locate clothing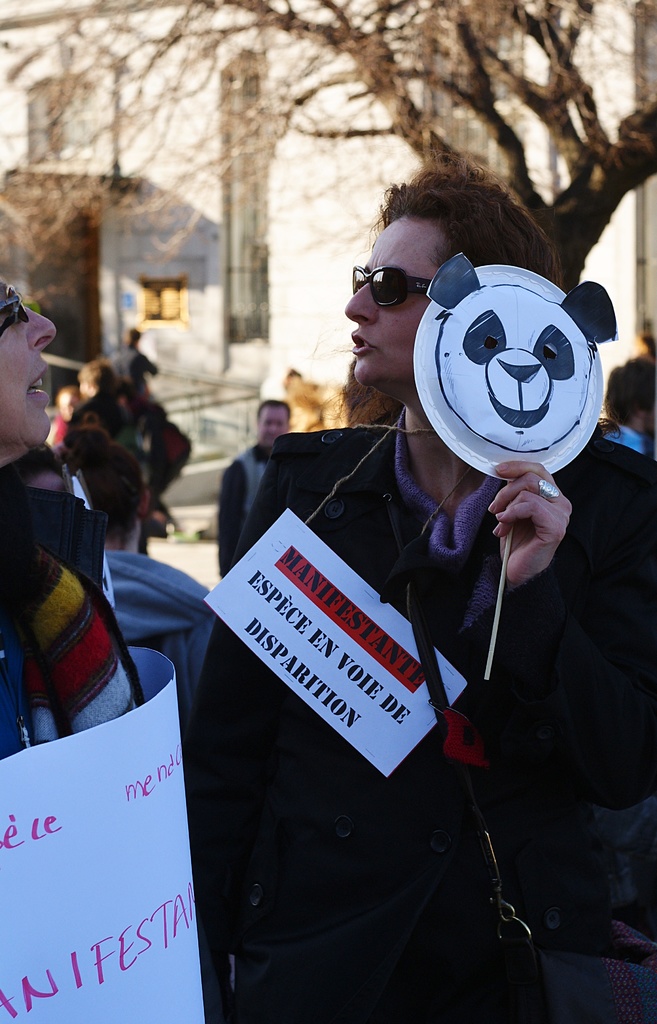
<box>0,485,138,753</box>
